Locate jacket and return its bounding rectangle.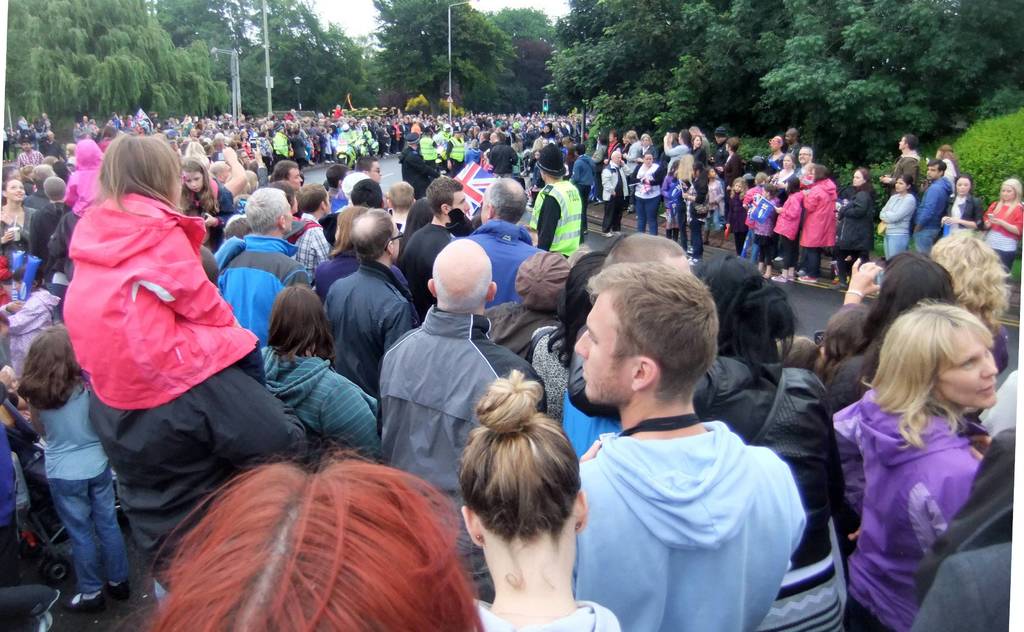
214, 226, 323, 342.
